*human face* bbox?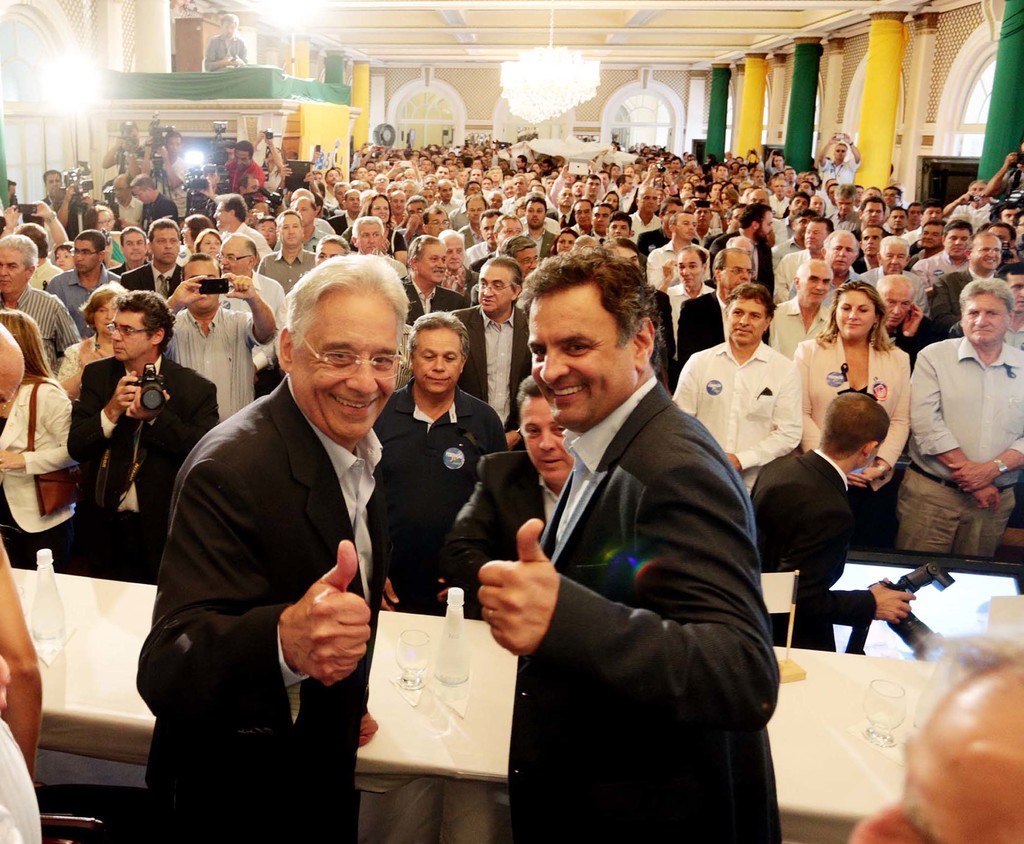
<bbox>889, 207, 908, 229</bbox>
